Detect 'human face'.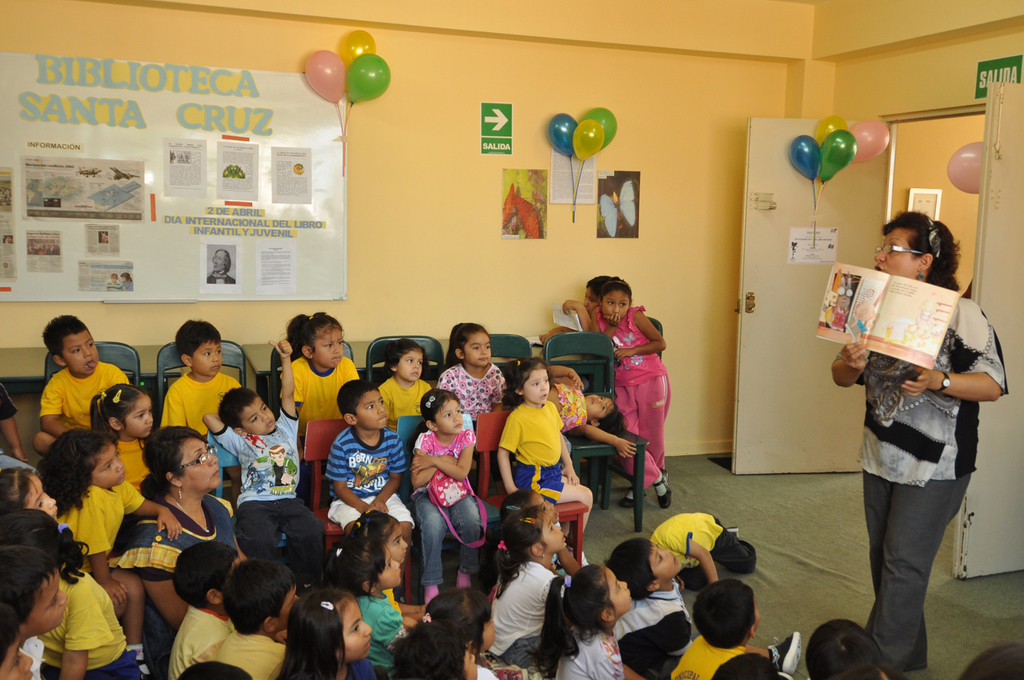
Detected at [190, 341, 221, 376].
